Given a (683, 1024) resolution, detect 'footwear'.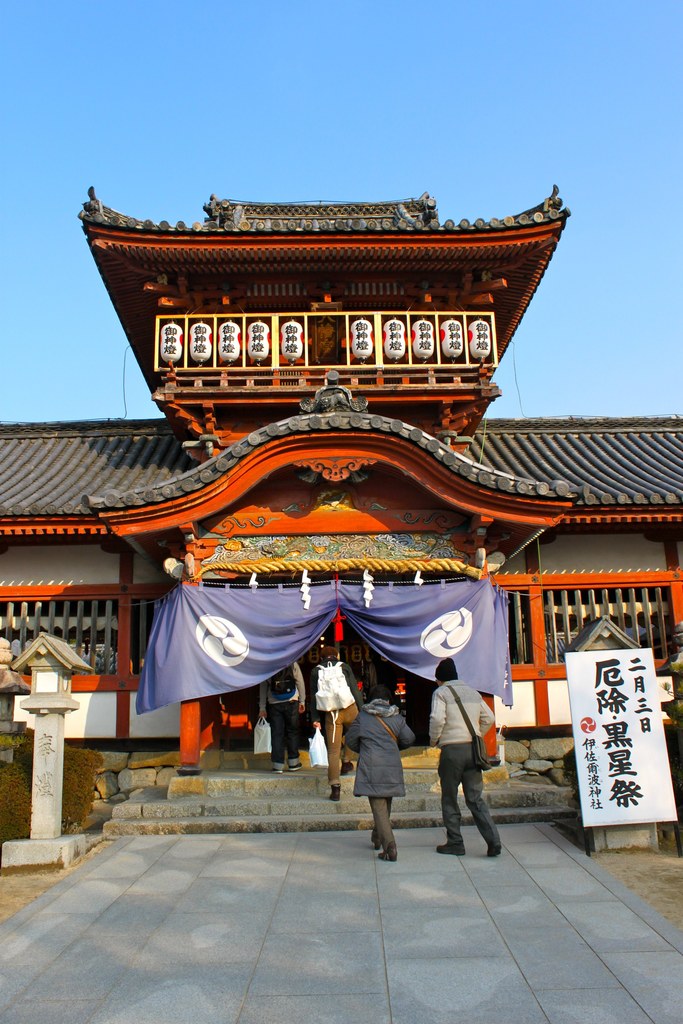
[left=436, top=841, right=466, bottom=858].
